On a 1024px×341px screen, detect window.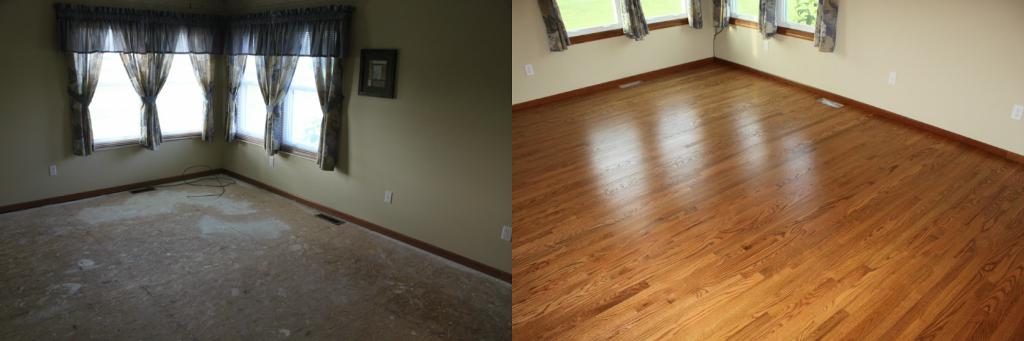
[left=723, top=0, right=830, bottom=38].
